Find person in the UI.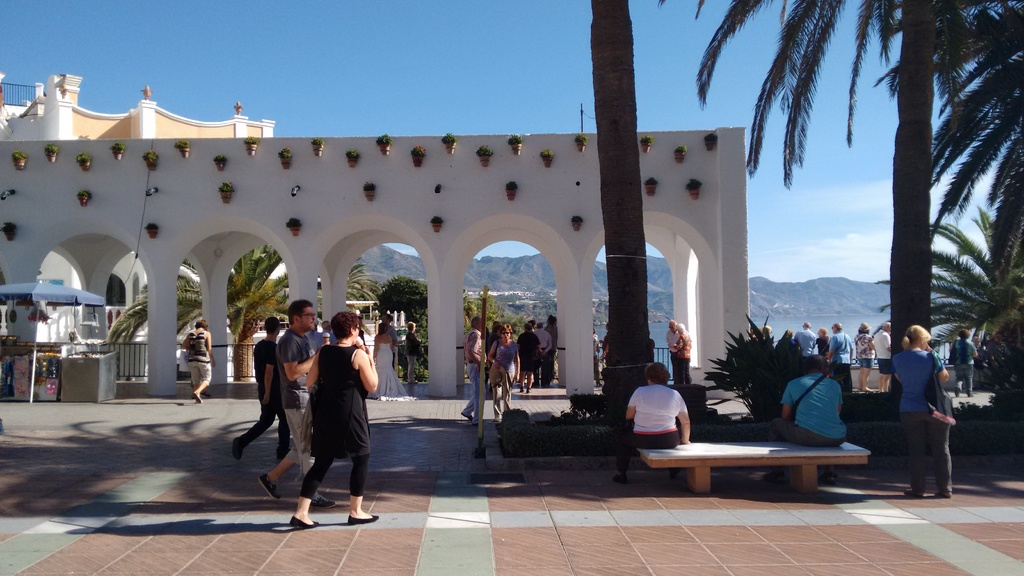
UI element at 239 311 282 453.
